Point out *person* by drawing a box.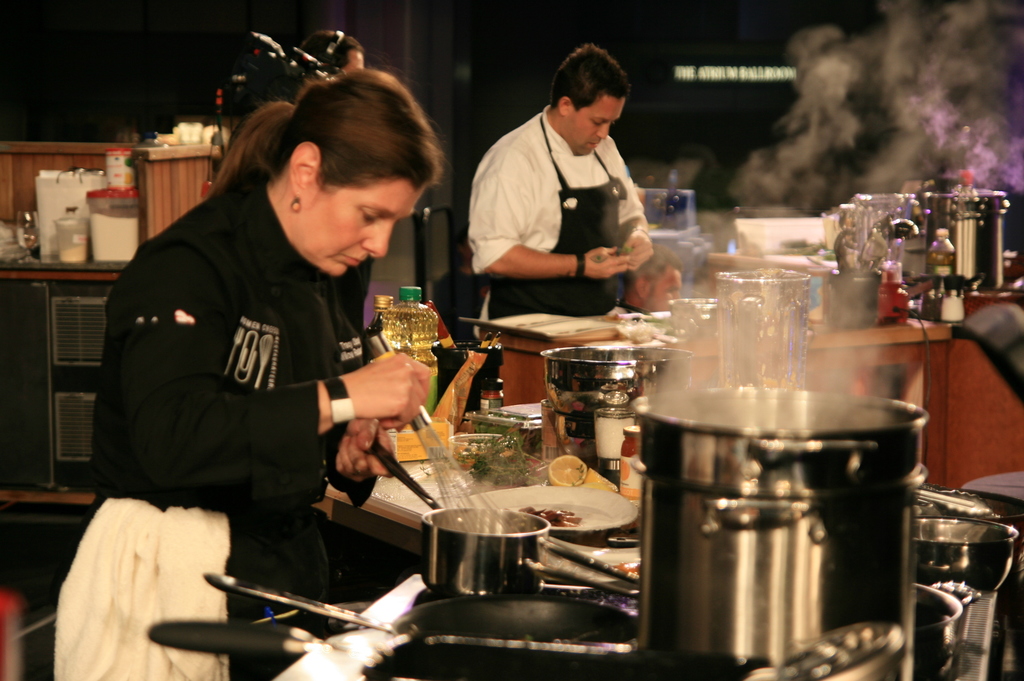
region(46, 56, 444, 680).
